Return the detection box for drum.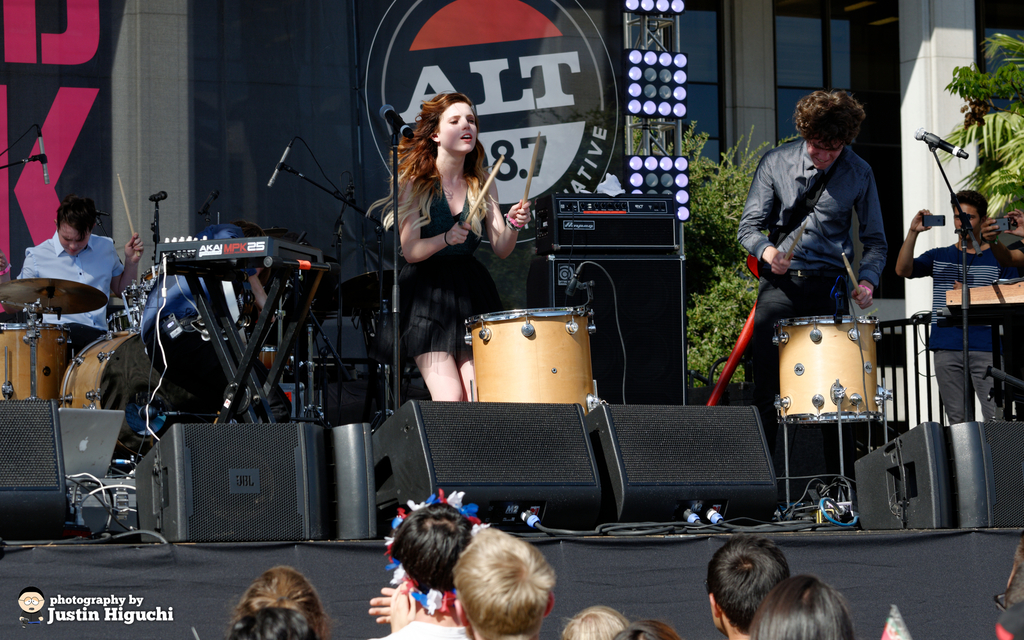
(772,314,883,424).
